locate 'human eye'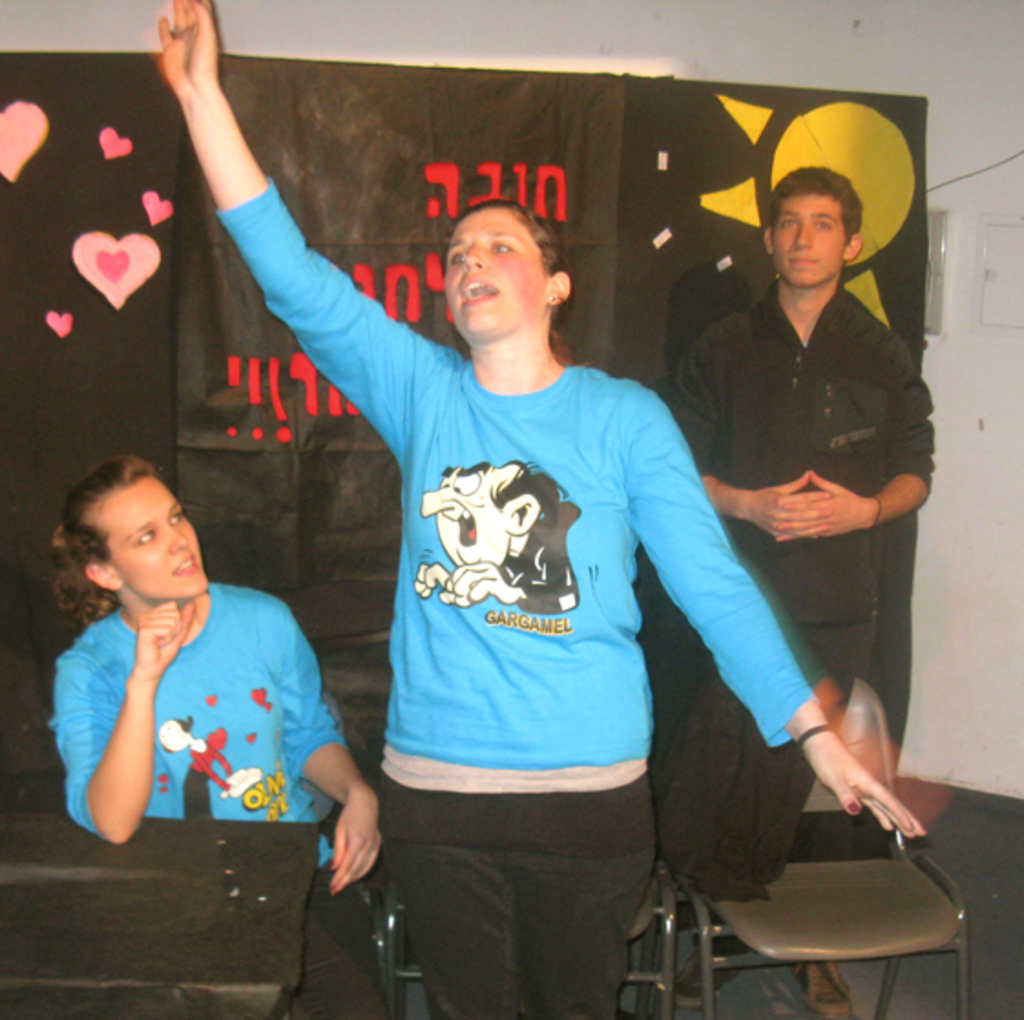
bbox=[776, 213, 796, 228]
